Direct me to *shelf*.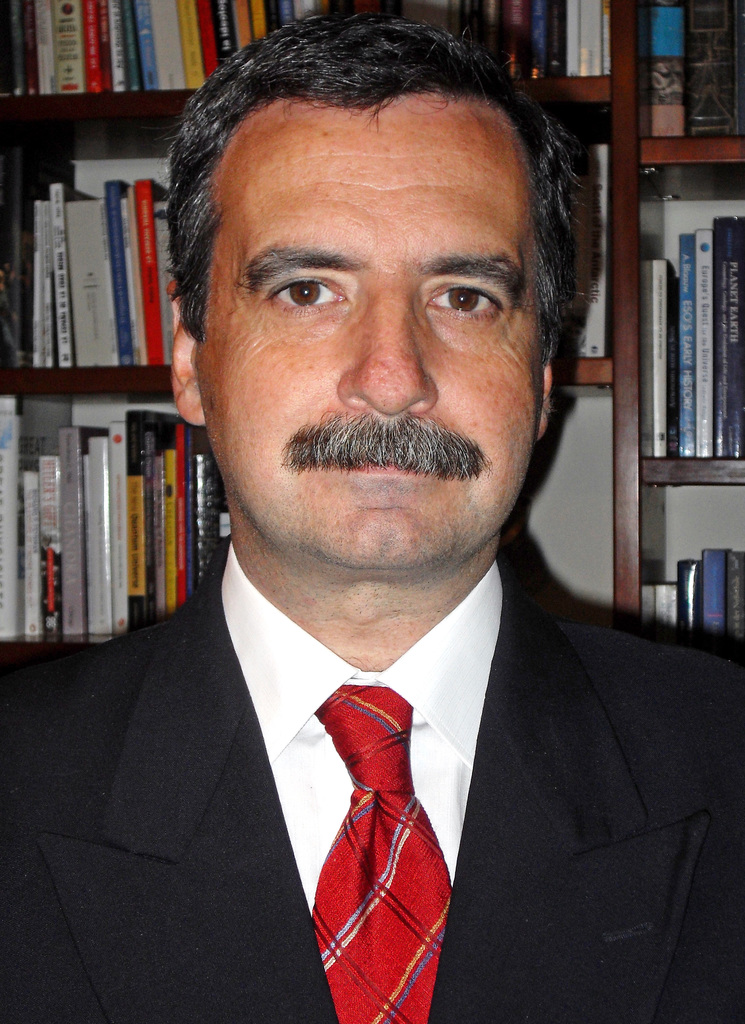
Direction: crop(639, 154, 744, 486).
